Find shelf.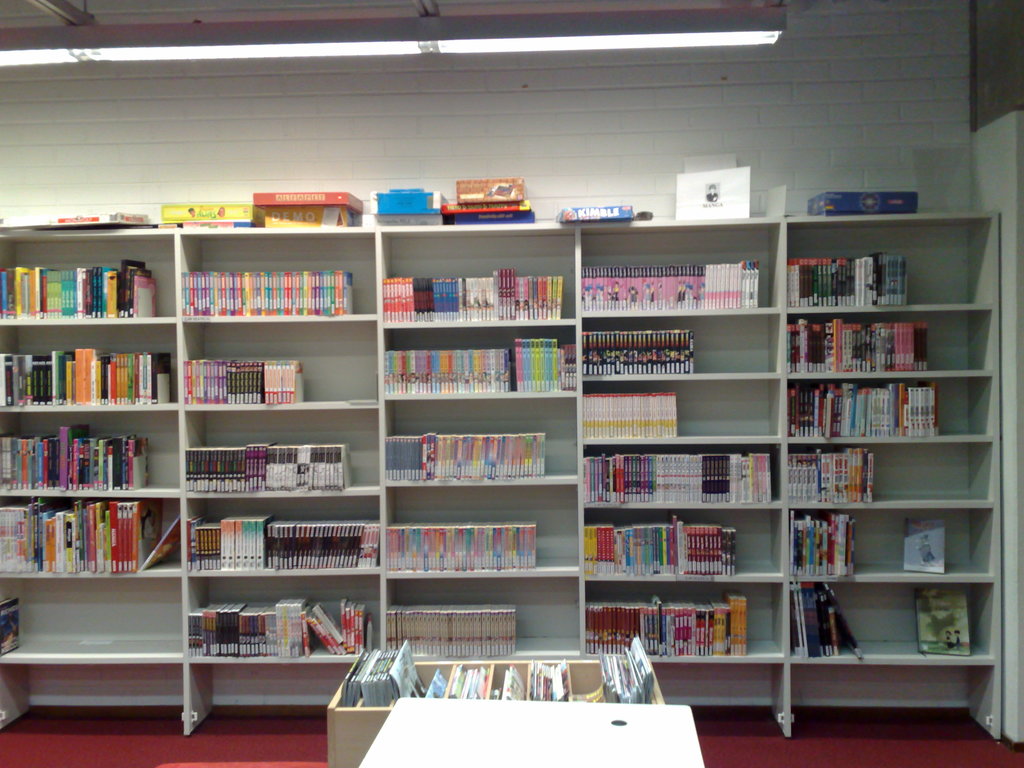
591/308/782/373.
